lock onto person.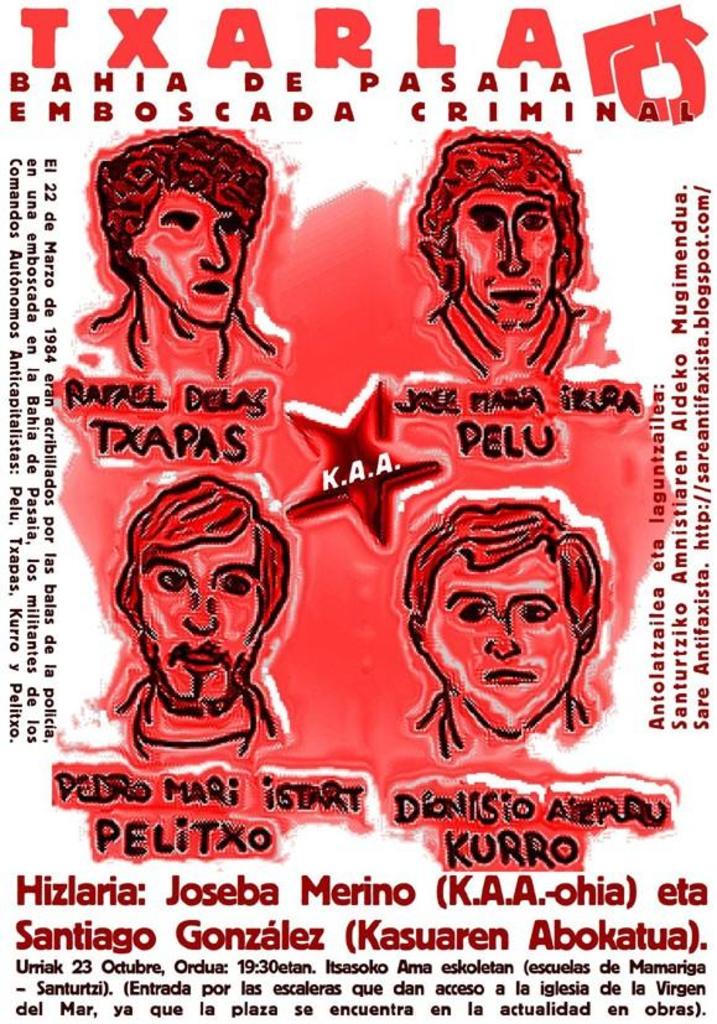
Locked: 415, 140, 588, 383.
